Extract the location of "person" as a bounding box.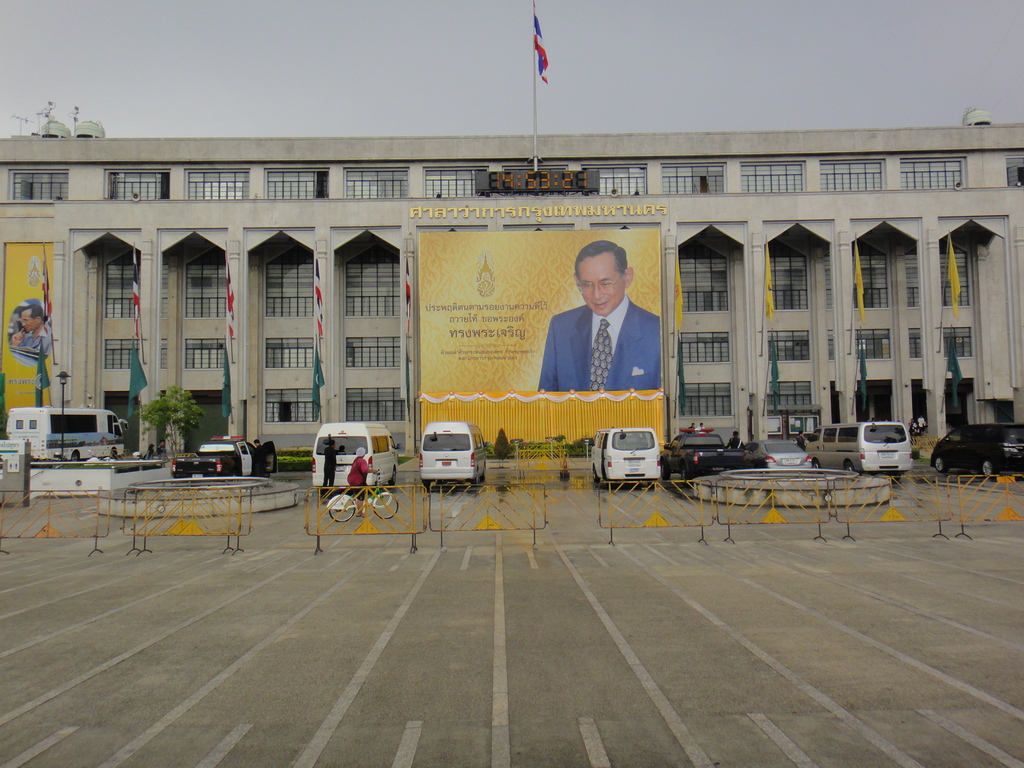
crop(908, 419, 919, 448).
